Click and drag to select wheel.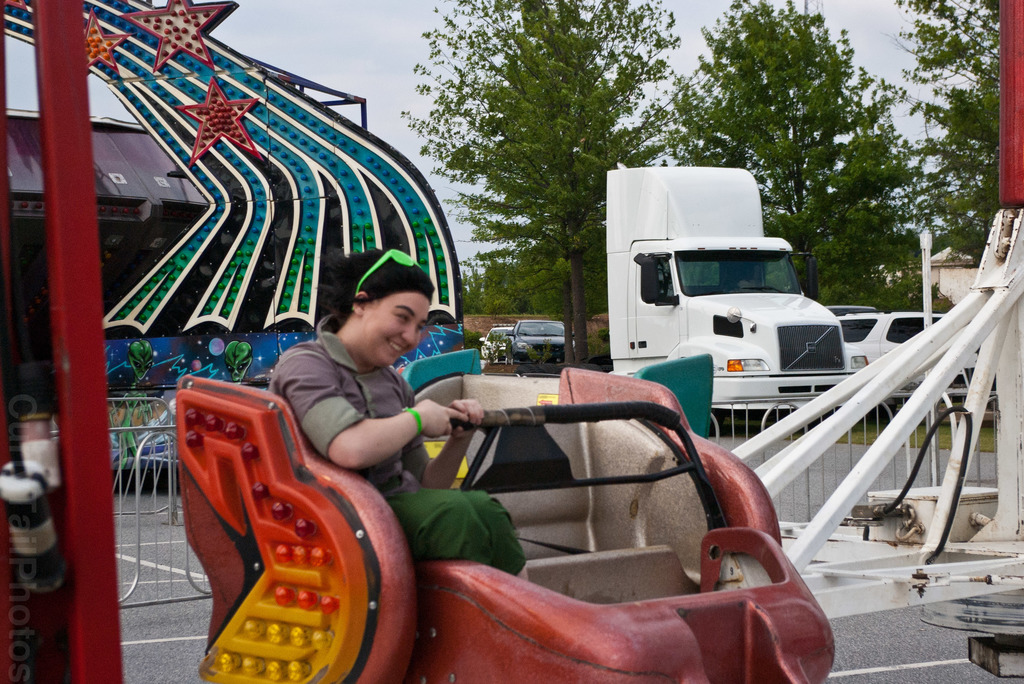
Selection: region(502, 356, 509, 365).
